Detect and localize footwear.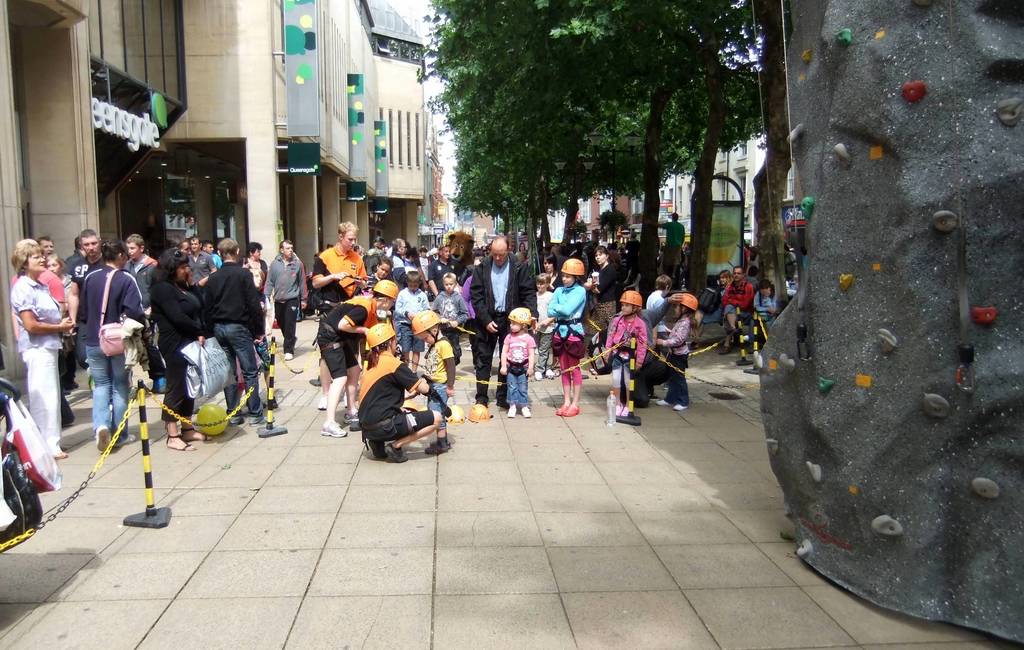
Localized at (342, 412, 358, 427).
